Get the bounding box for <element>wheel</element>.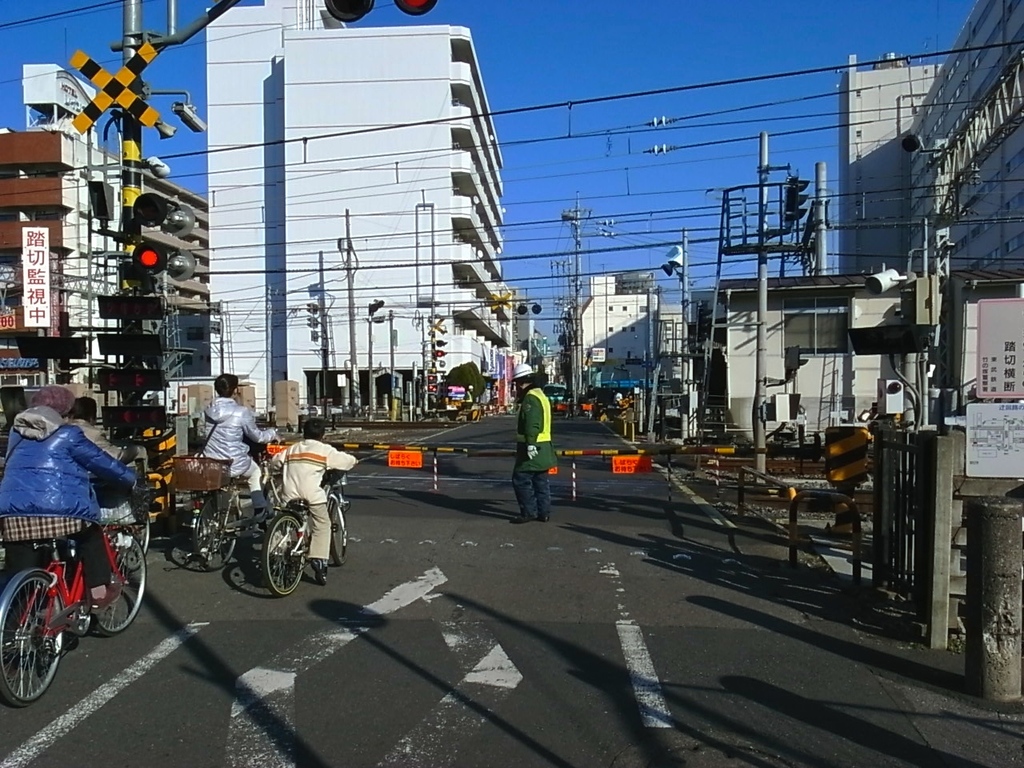
bbox=(322, 495, 349, 565).
